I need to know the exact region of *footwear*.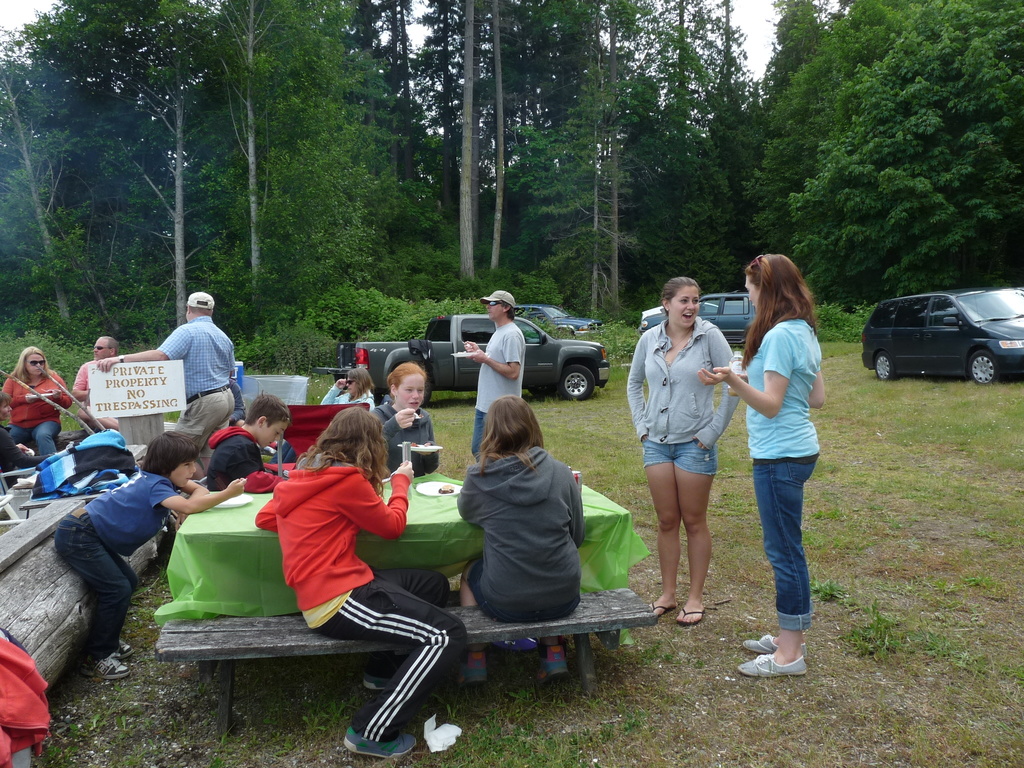
Region: locate(115, 639, 131, 654).
